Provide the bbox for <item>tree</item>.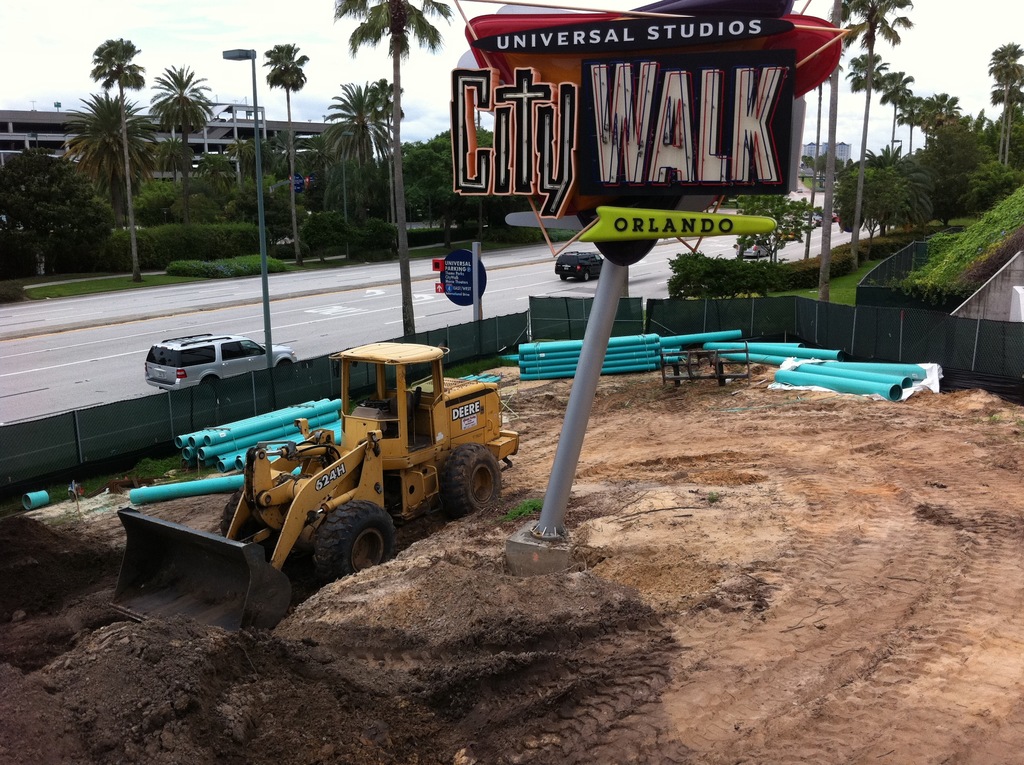
Rect(974, 105, 995, 151).
